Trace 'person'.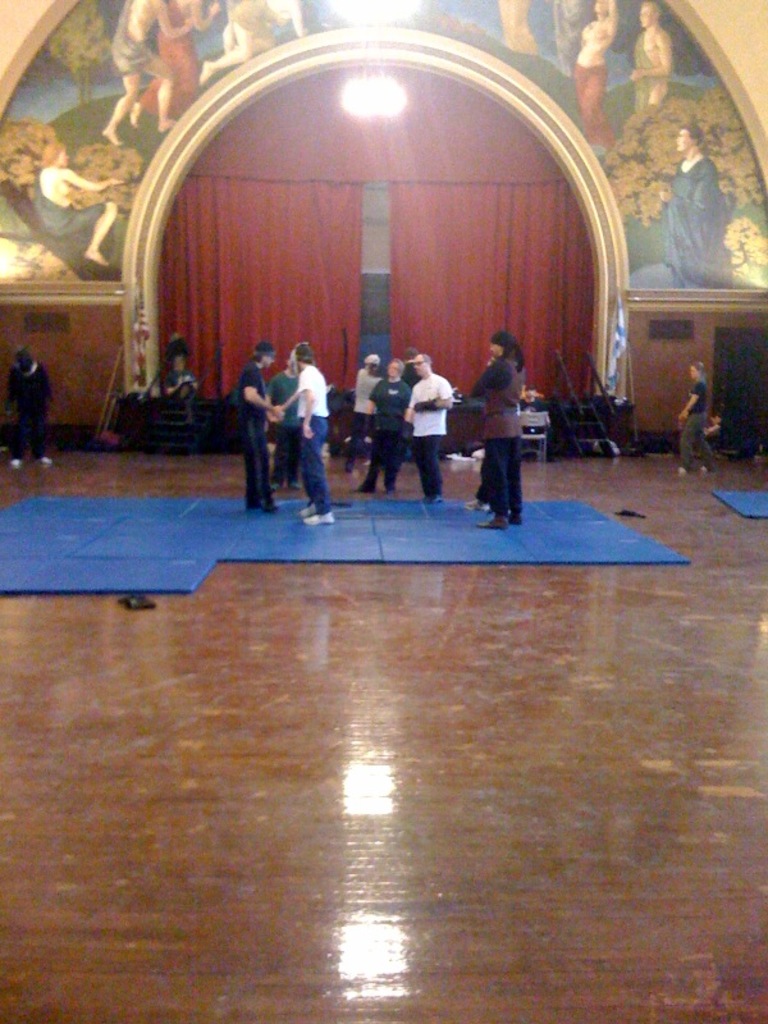
Traced to {"left": 237, "top": 342, "right": 273, "bottom": 503}.
